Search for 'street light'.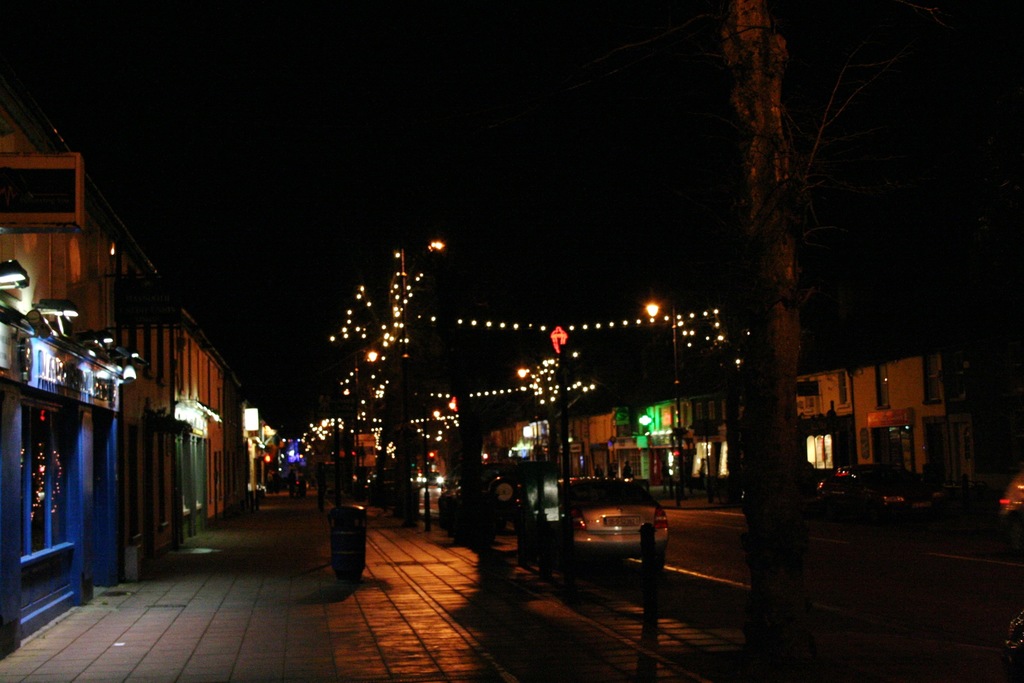
Found at rect(643, 296, 684, 413).
